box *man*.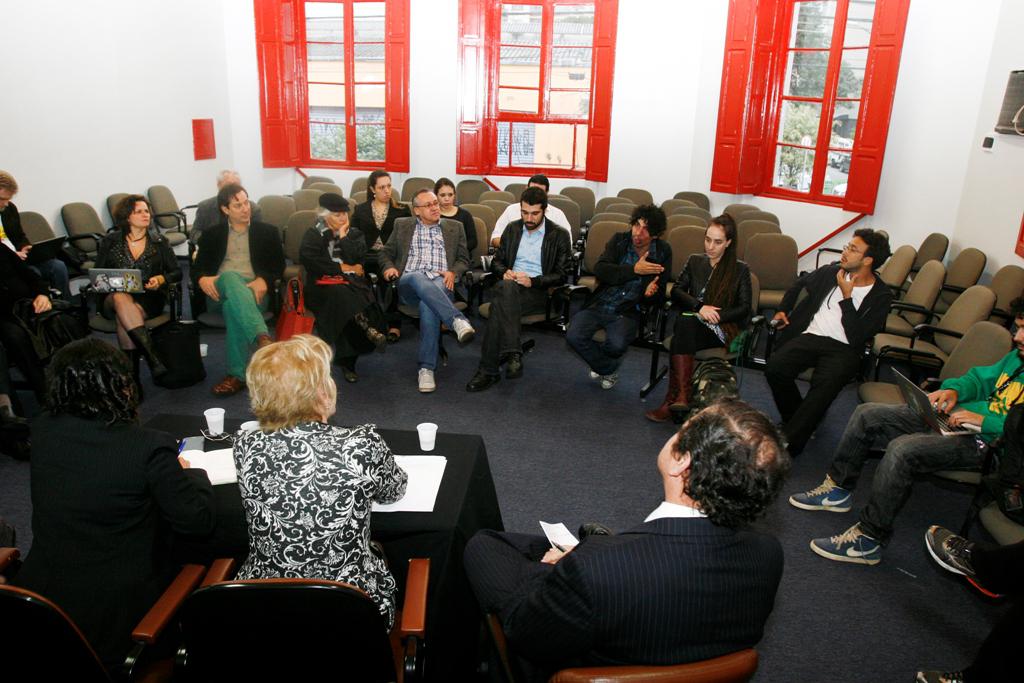
(460, 393, 795, 682).
